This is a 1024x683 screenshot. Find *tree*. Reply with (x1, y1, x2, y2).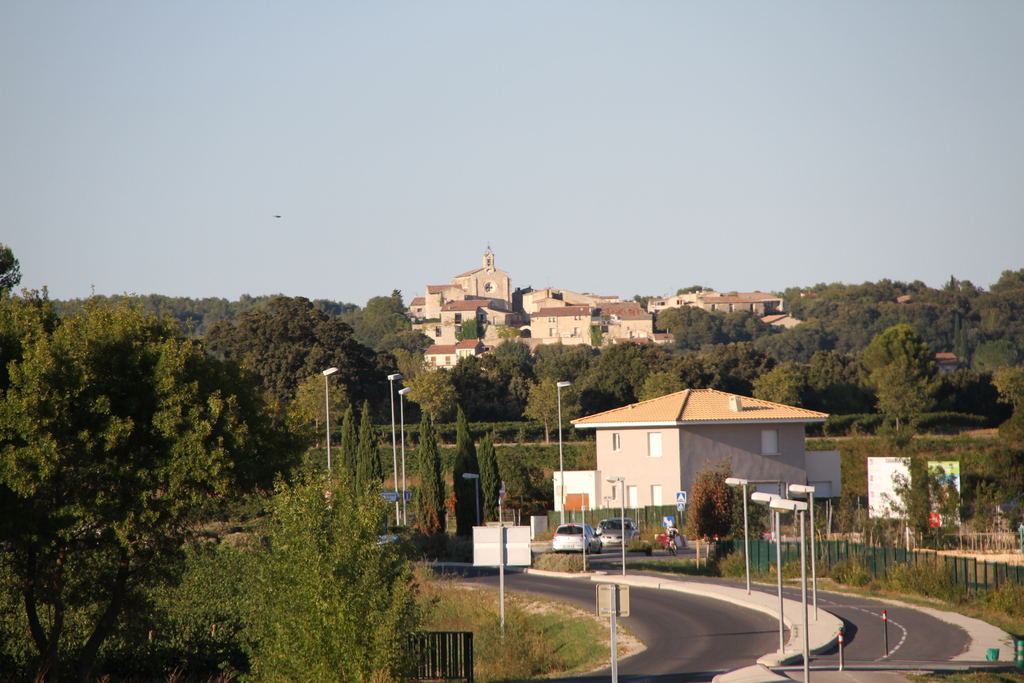
(855, 324, 935, 406).
